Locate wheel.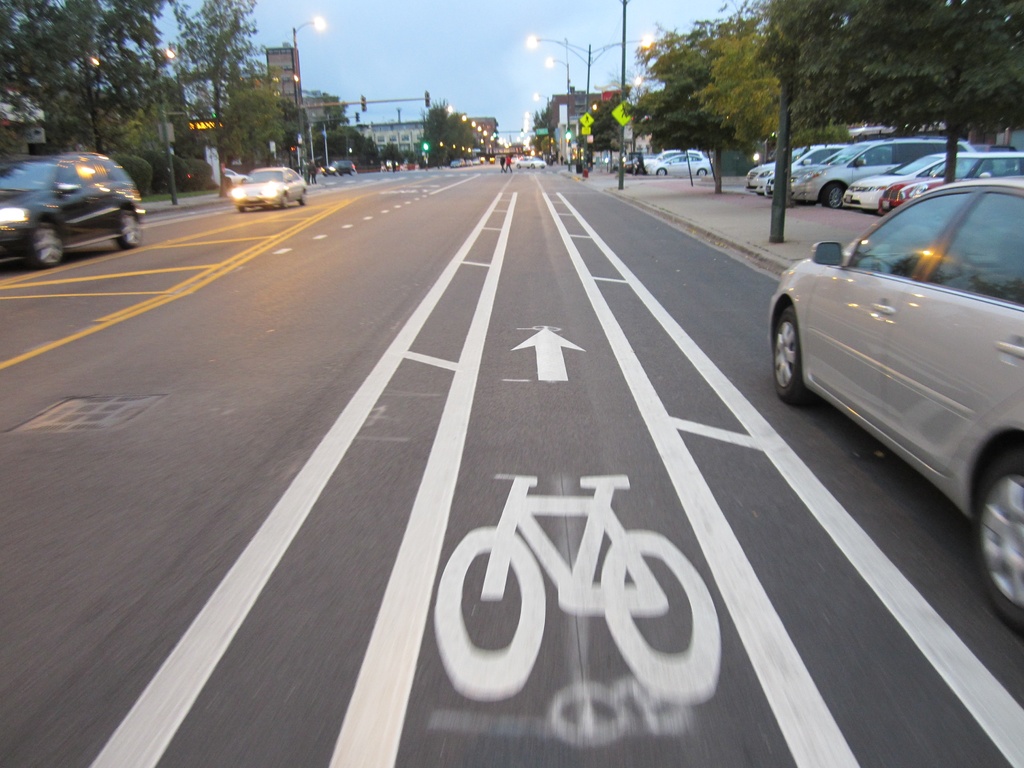
Bounding box: crop(698, 171, 706, 176).
